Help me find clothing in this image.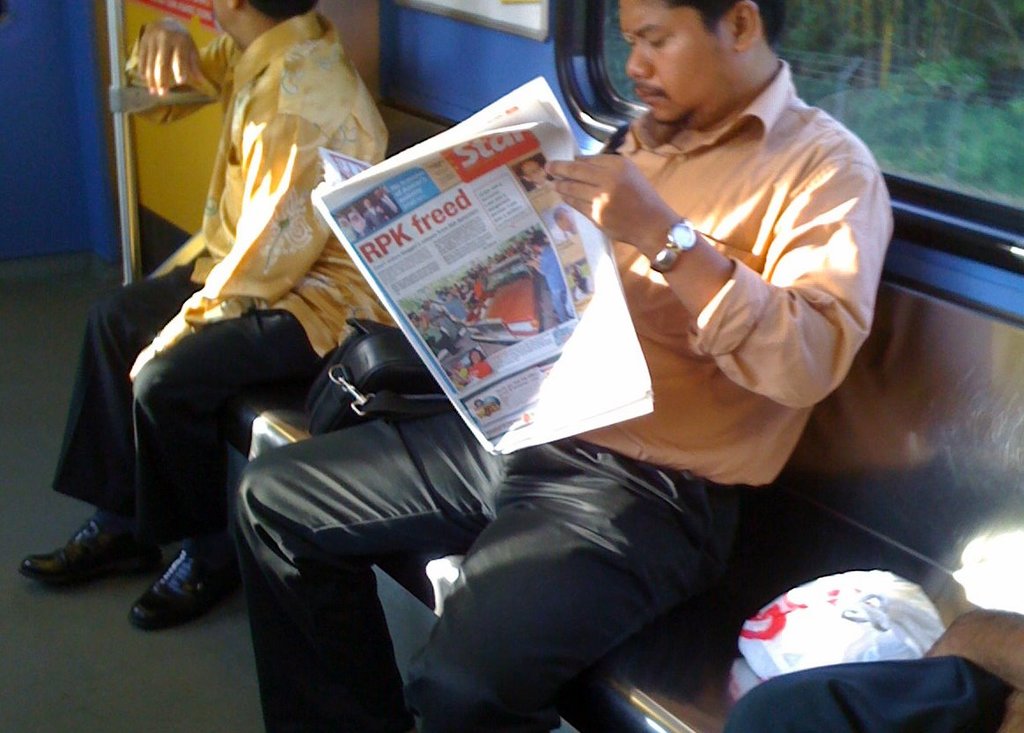
Found it: BBox(446, 367, 470, 390).
